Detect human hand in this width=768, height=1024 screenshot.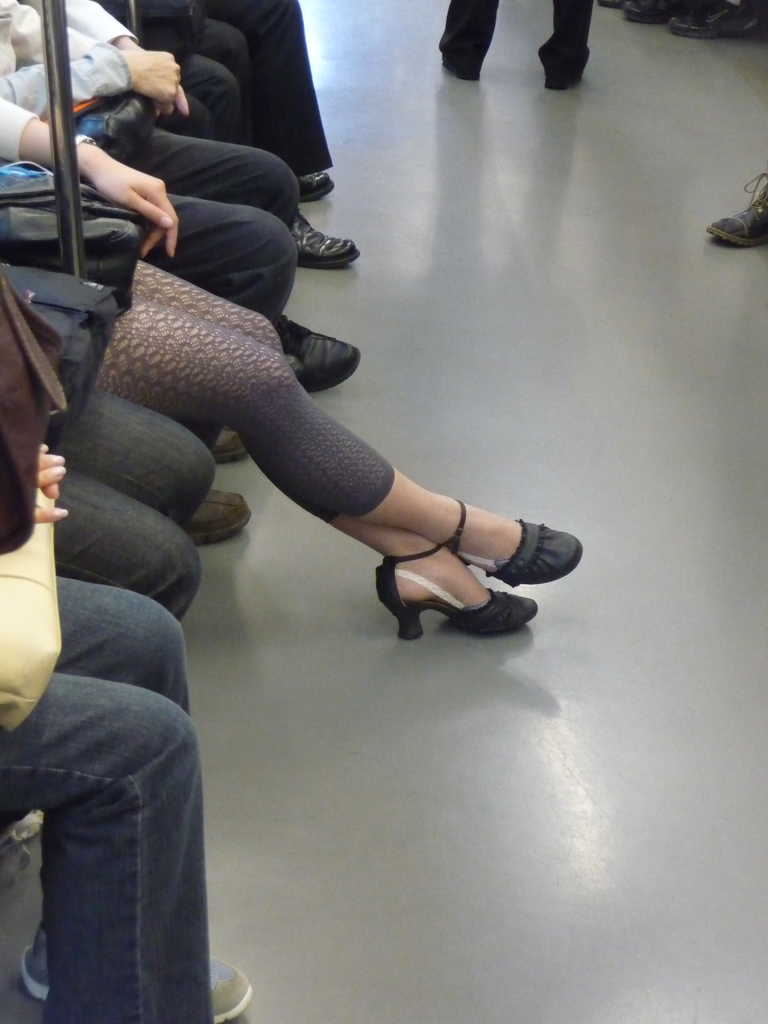
Detection: <region>84, 168, 178, 260</region>.
